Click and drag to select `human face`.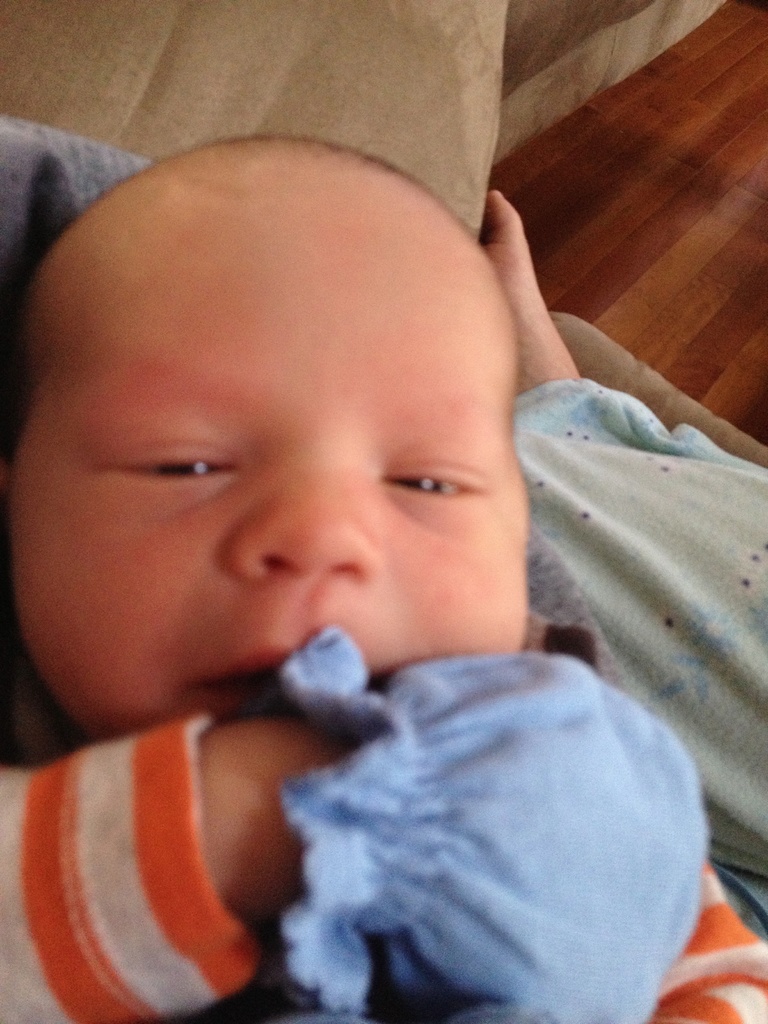
Selection: {"left": 13, "top": 205, "right": 535, "bottom": 743}.
